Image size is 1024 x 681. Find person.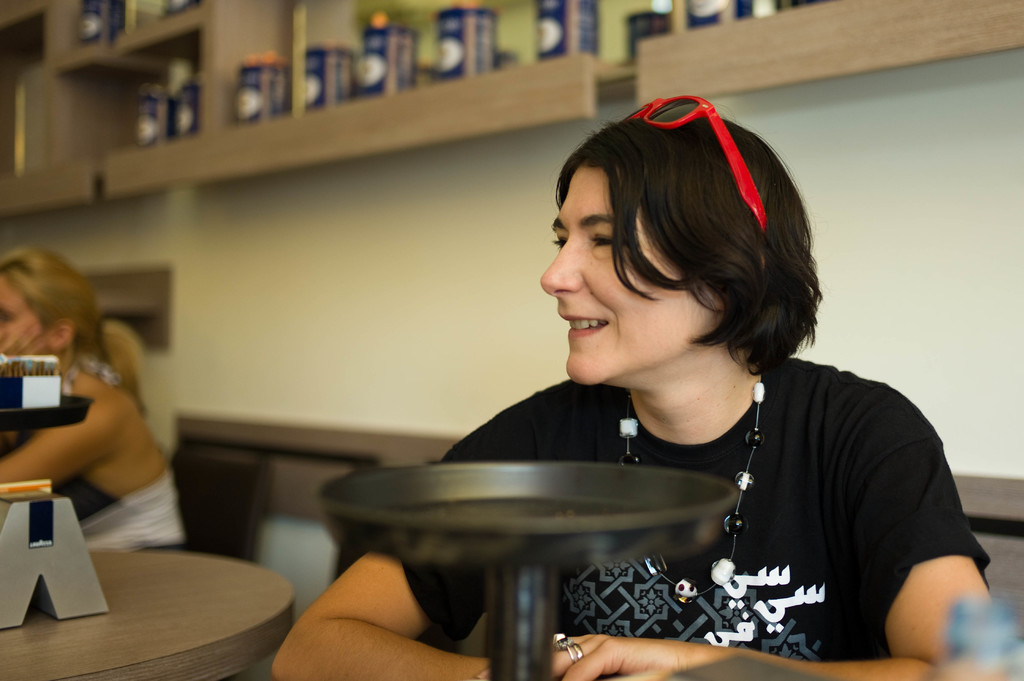
[x1=260, y1=96, x2=1013, y2=680].
